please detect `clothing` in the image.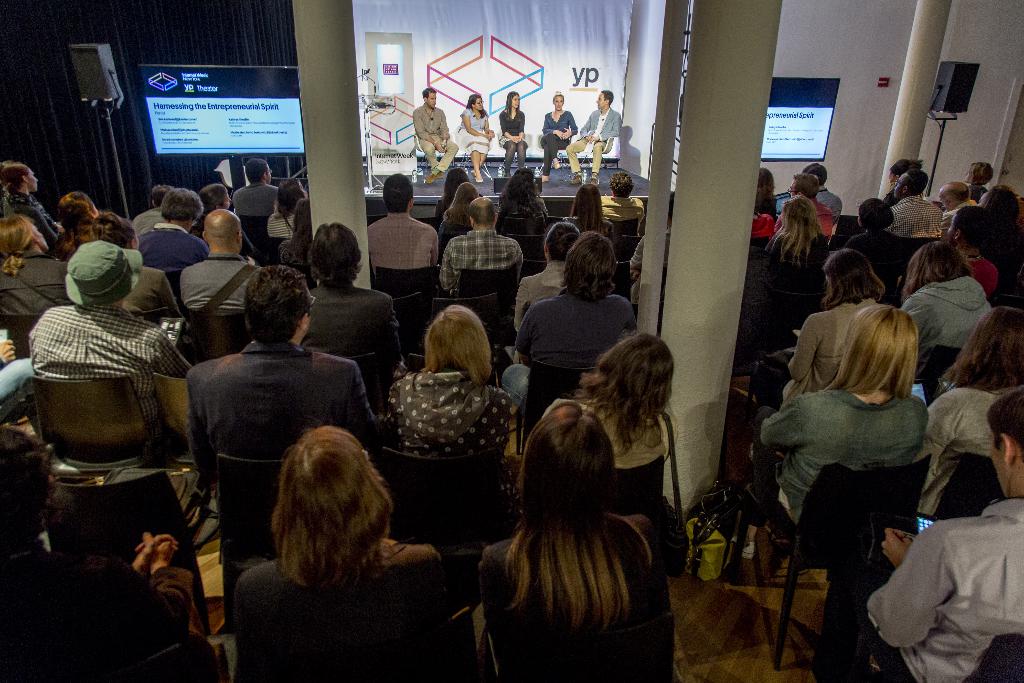
(781, 299, 880, 399).
